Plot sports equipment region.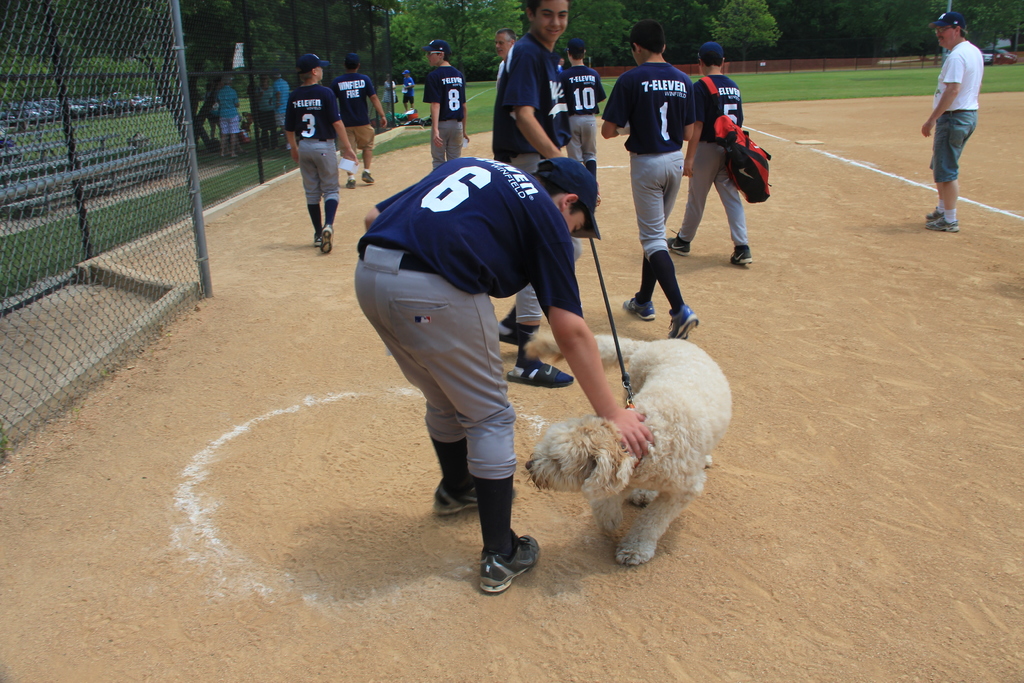
Plotted at BBox(479, 526, 541, 593).
